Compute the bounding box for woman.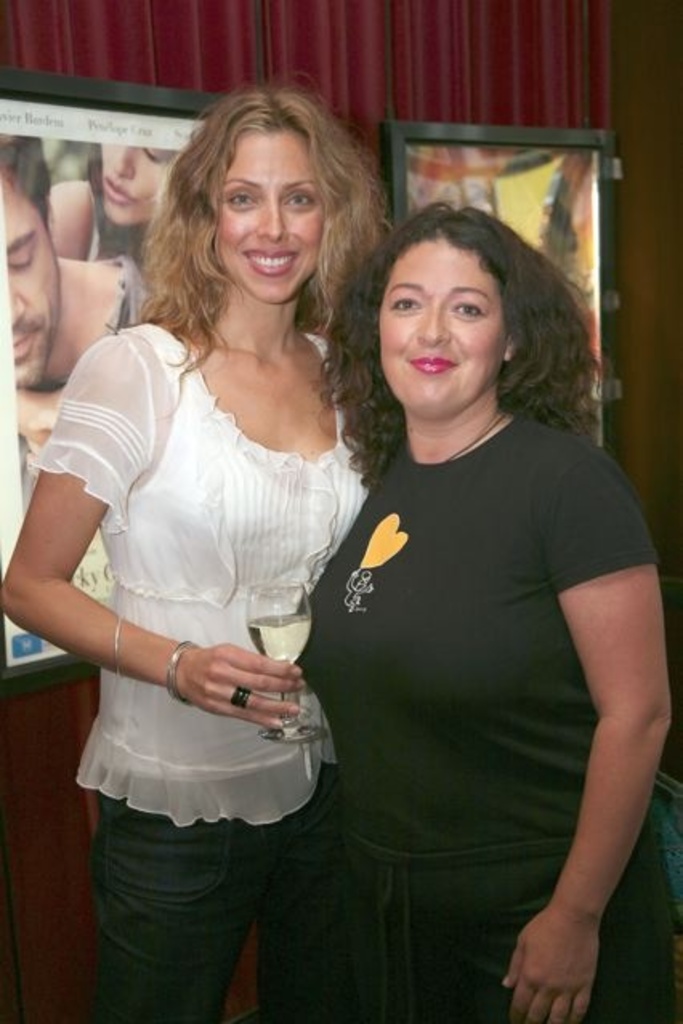
{"x1": 298, "y1": 199, "x2": 675, "y2": 1022}.
